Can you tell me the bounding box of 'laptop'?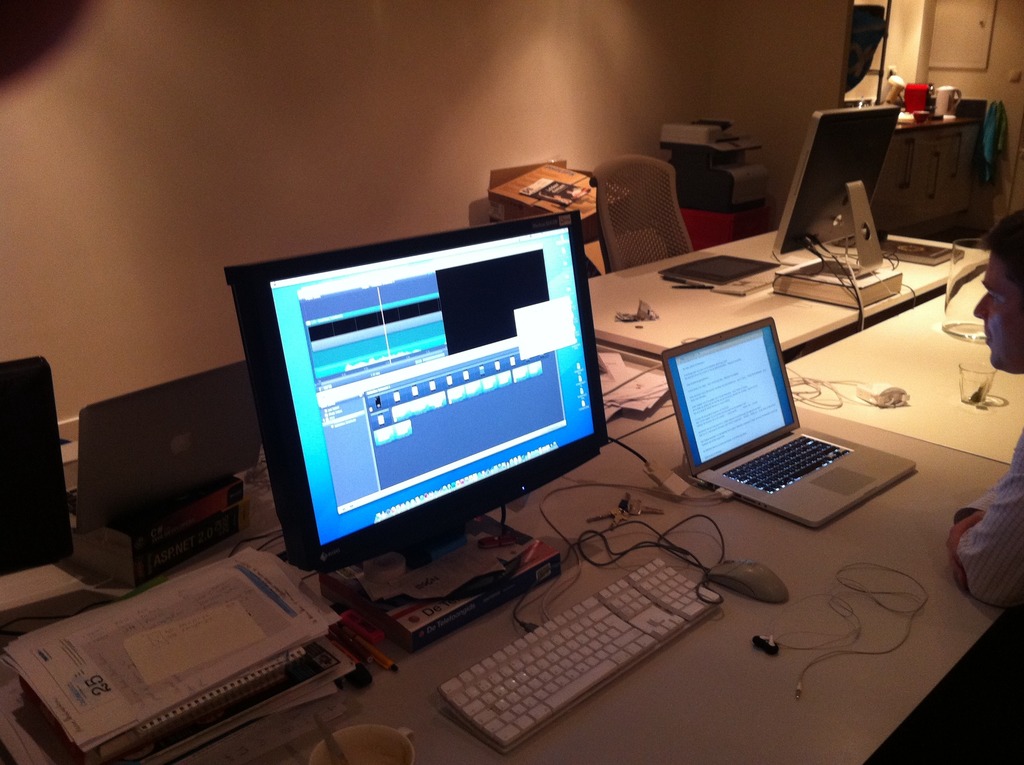
60, 358, 257, 536.
